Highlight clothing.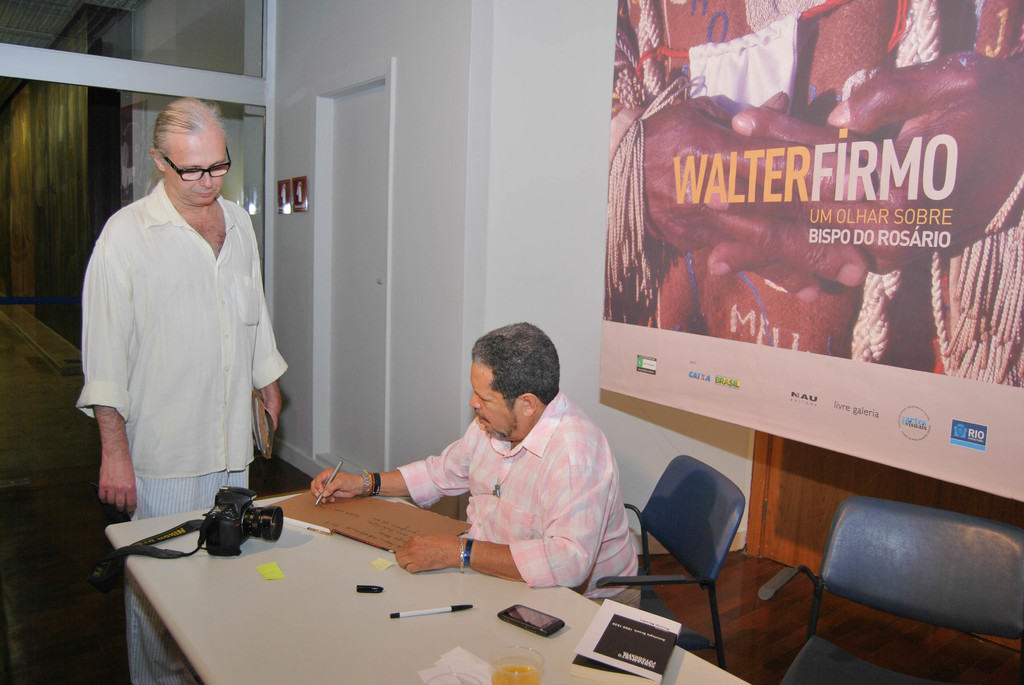
Highlighted region: select_region(390, 387, 655, 606).
